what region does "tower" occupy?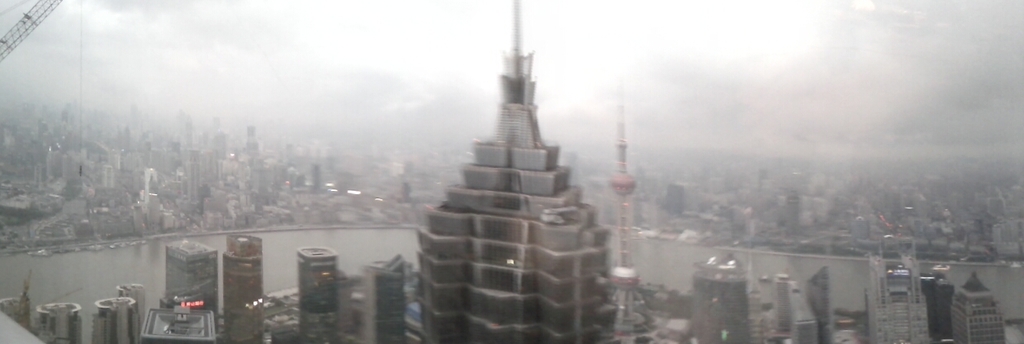
rect(44, 298, 94, 343).
